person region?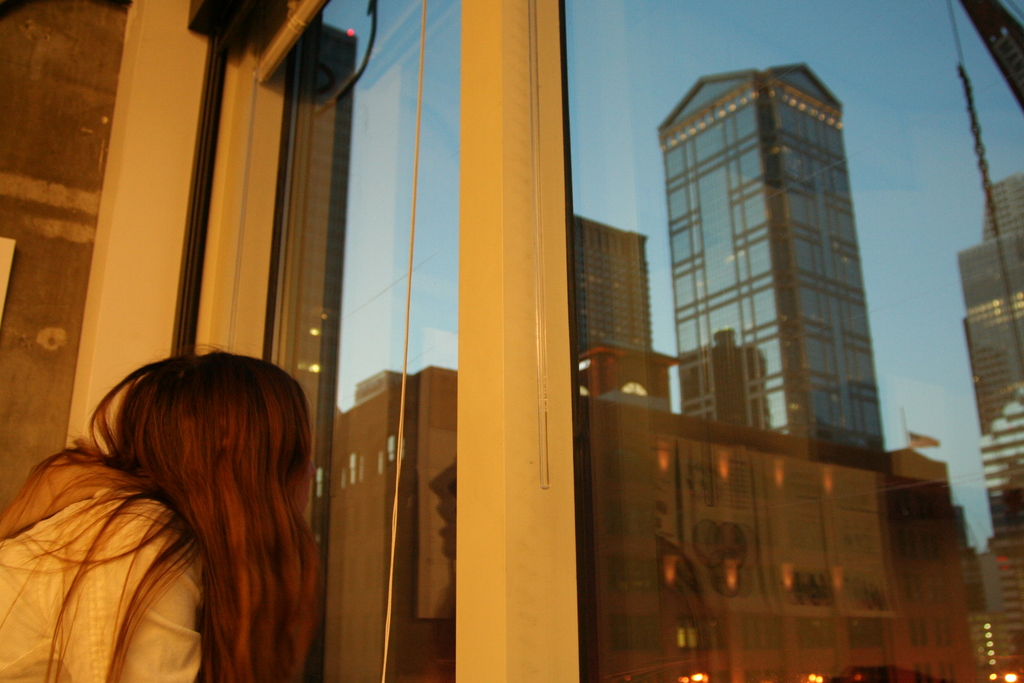
16, 317, 357, 682
